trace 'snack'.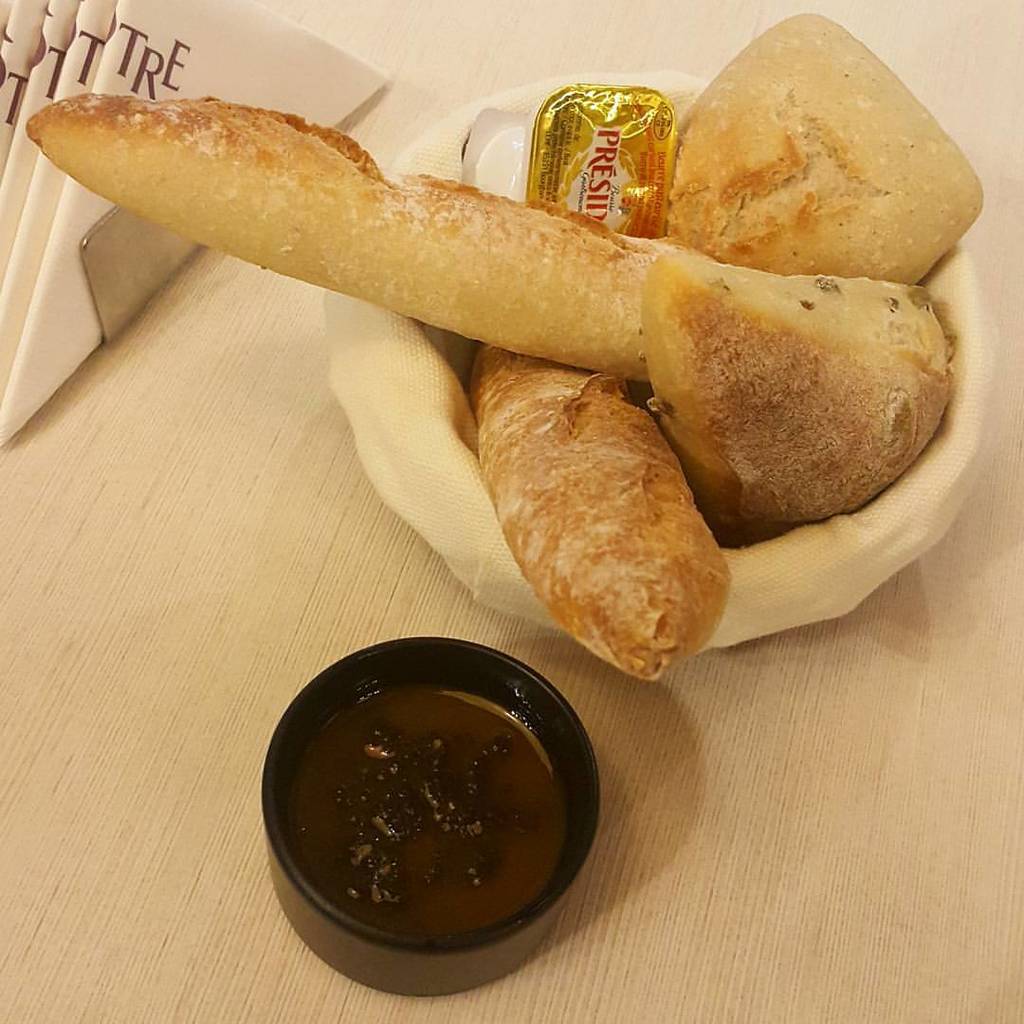
Traced to BBox(653, 13, 992, 289).
